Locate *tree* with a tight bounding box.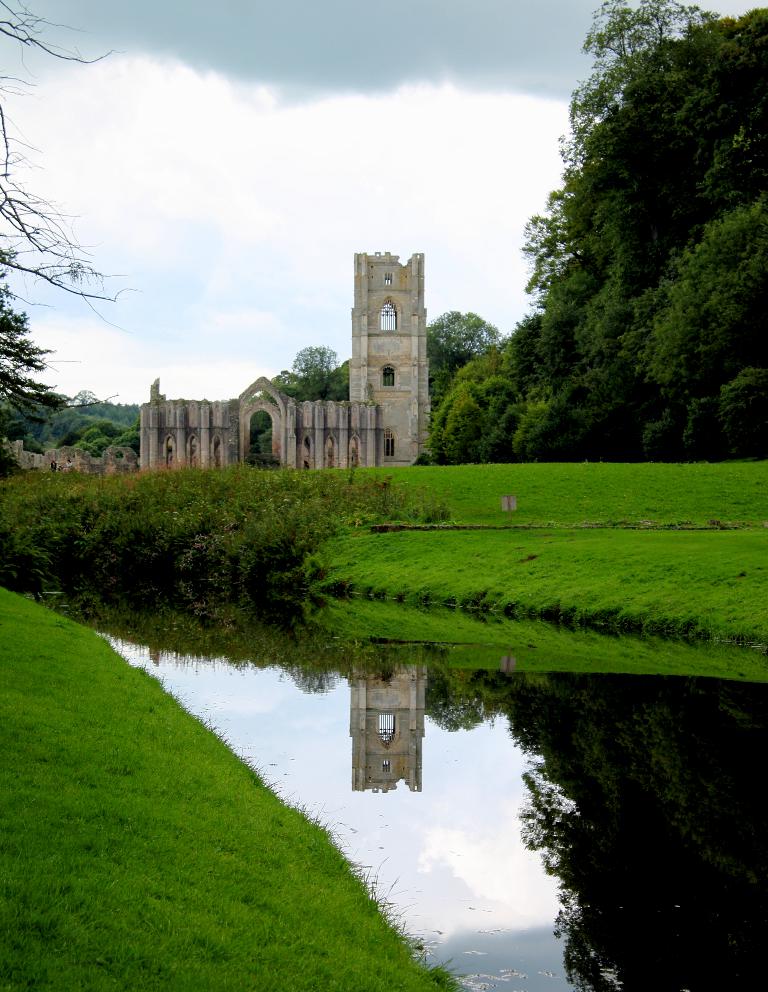
(0, 0, 133, 342).
